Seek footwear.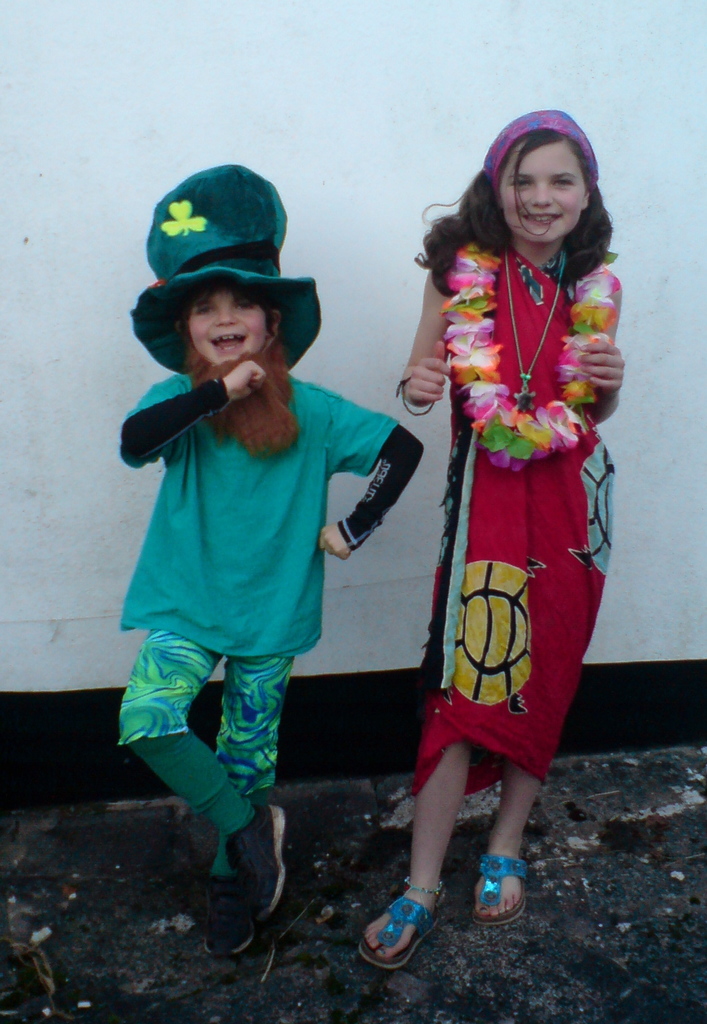
<bbox>197, 863, 257, 951</bbox>.
